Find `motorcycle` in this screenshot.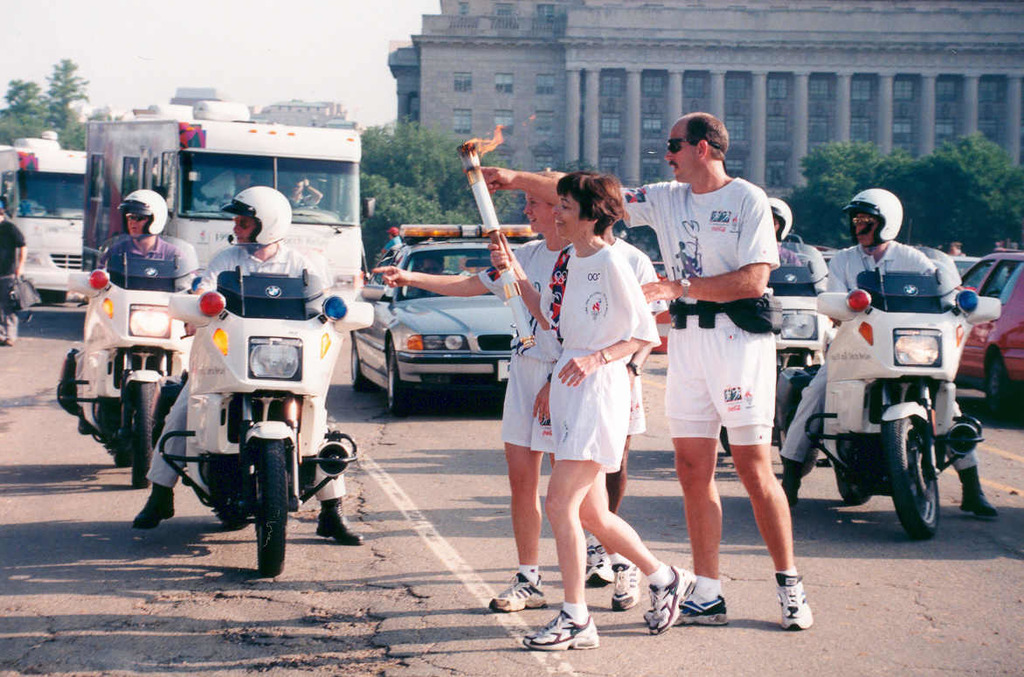
The bounding box for `motorcycle` is BBox(55, 231, 204, 488).
